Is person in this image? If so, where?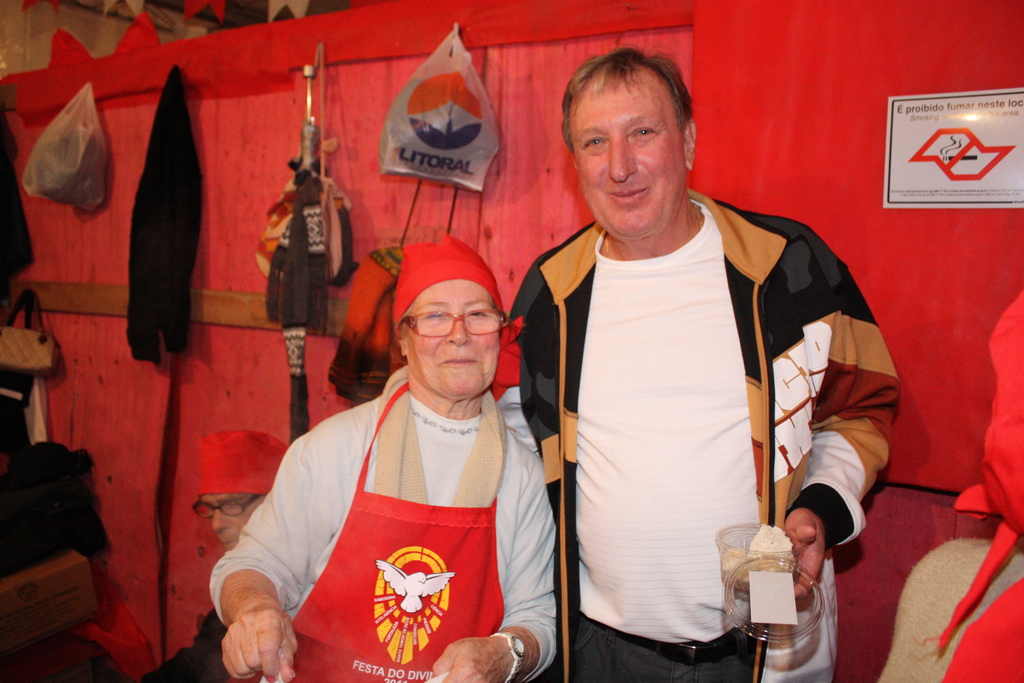
Yes, at (x1=502, y1=44, x2=909, y2=678).
